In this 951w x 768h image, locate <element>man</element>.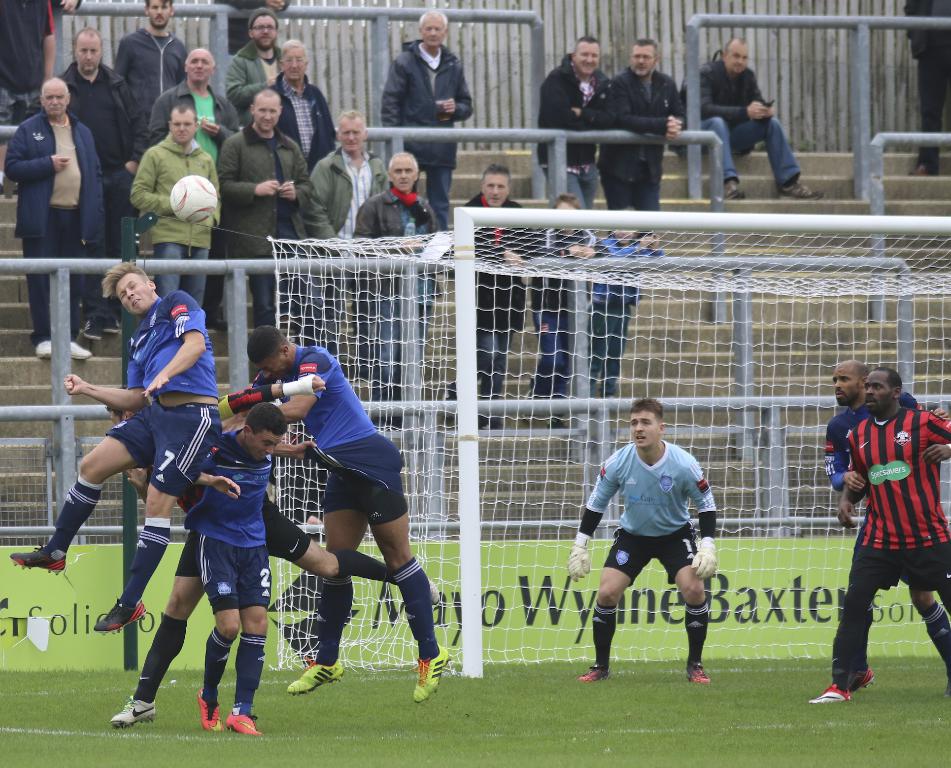
Bounding box: {"x1": 3, "y1": 76, "x2": 112, "y2": 361}.
